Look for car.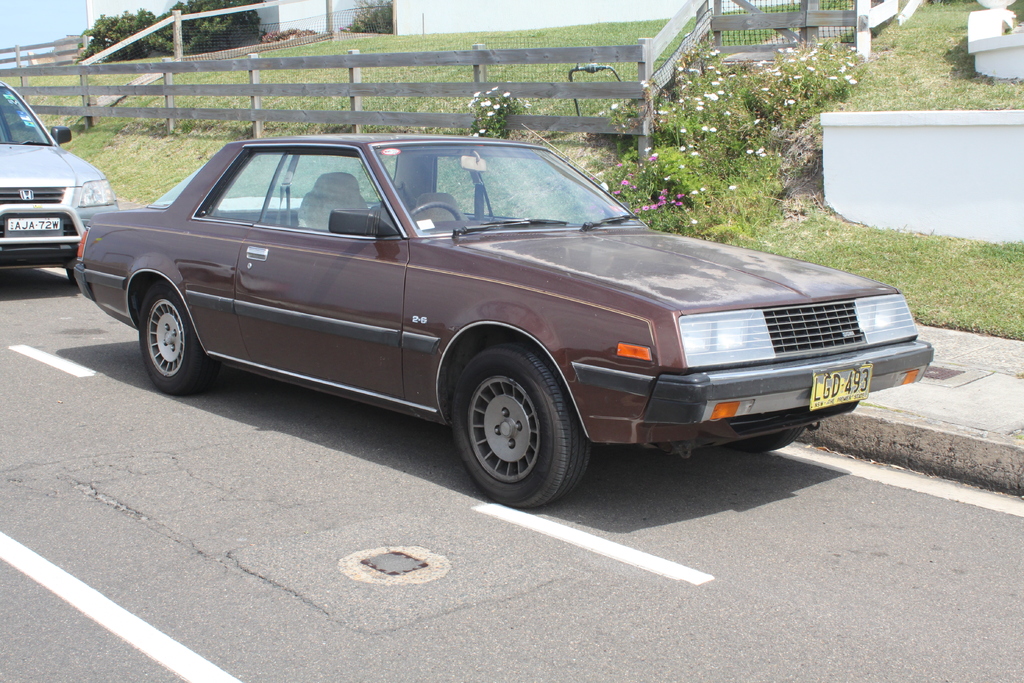
Found: [71,123,934,507].
